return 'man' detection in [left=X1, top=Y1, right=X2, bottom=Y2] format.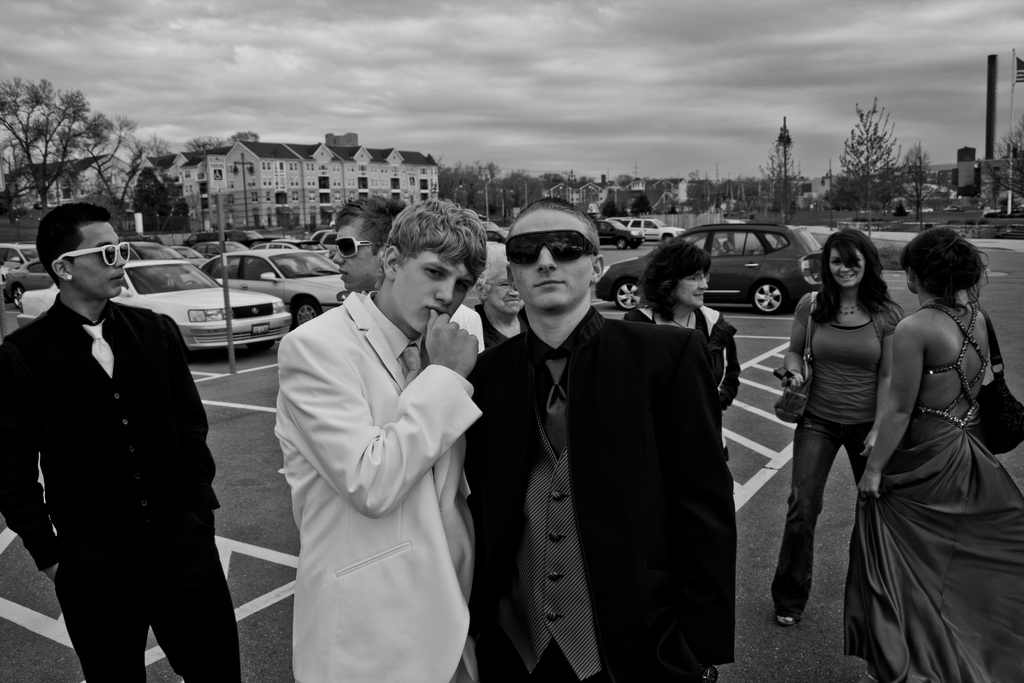
[left=326, top=194, right=486, bottom=354].
